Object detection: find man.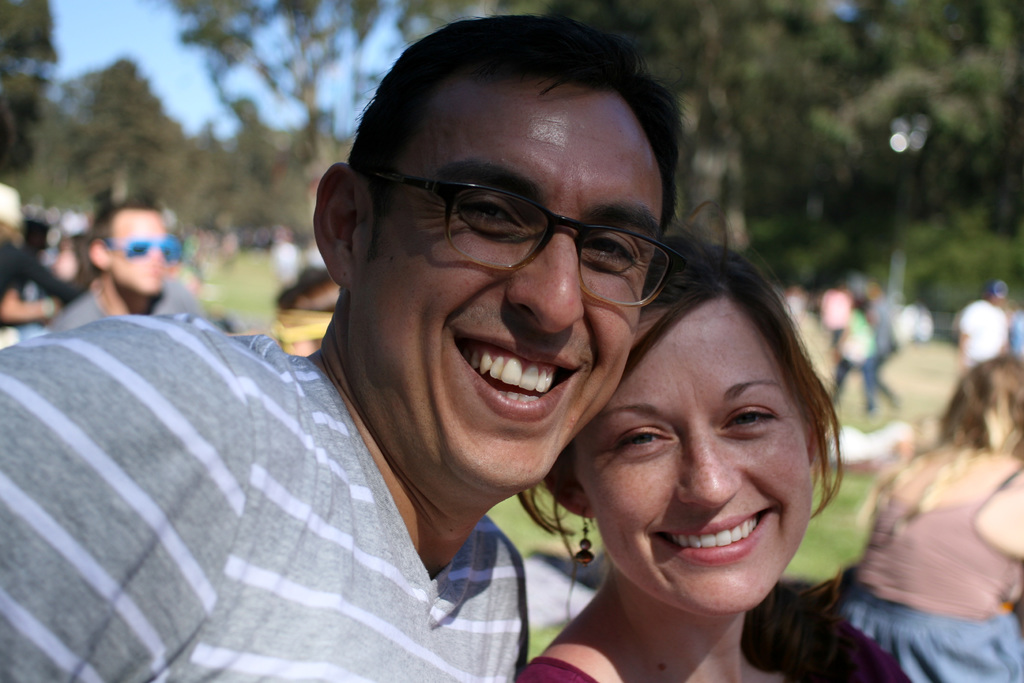
{"left": 38, "top": 206, "right": 220, "bottom": 336}.
